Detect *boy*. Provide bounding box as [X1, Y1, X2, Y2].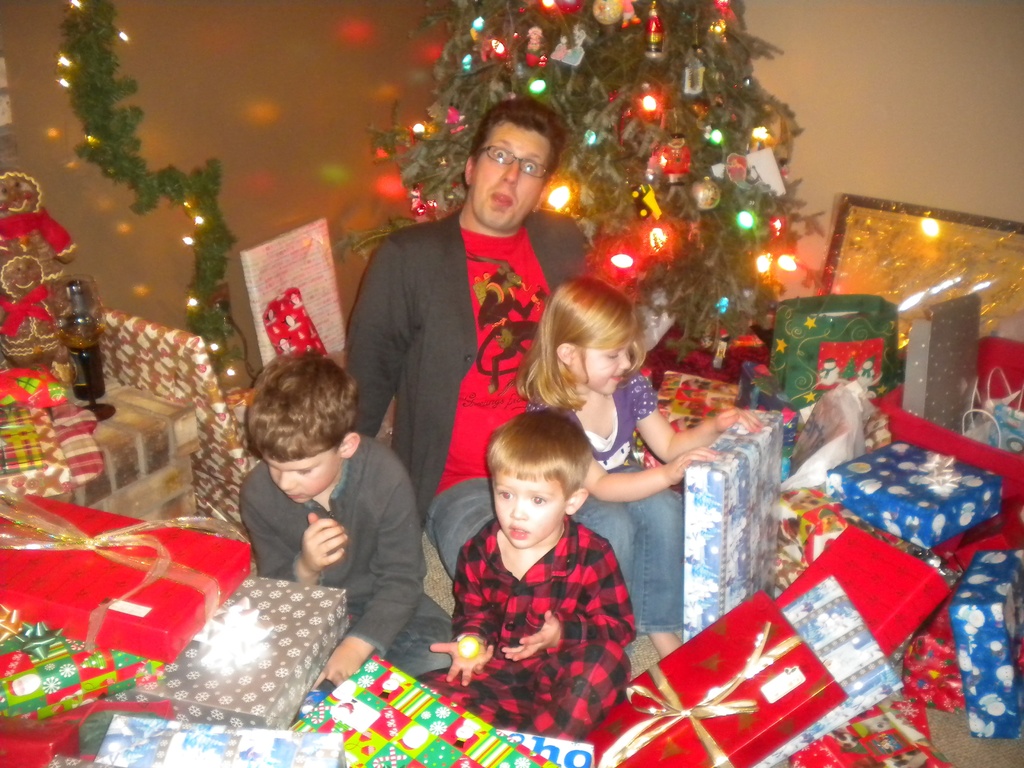
[239, 352, 451, 681].
